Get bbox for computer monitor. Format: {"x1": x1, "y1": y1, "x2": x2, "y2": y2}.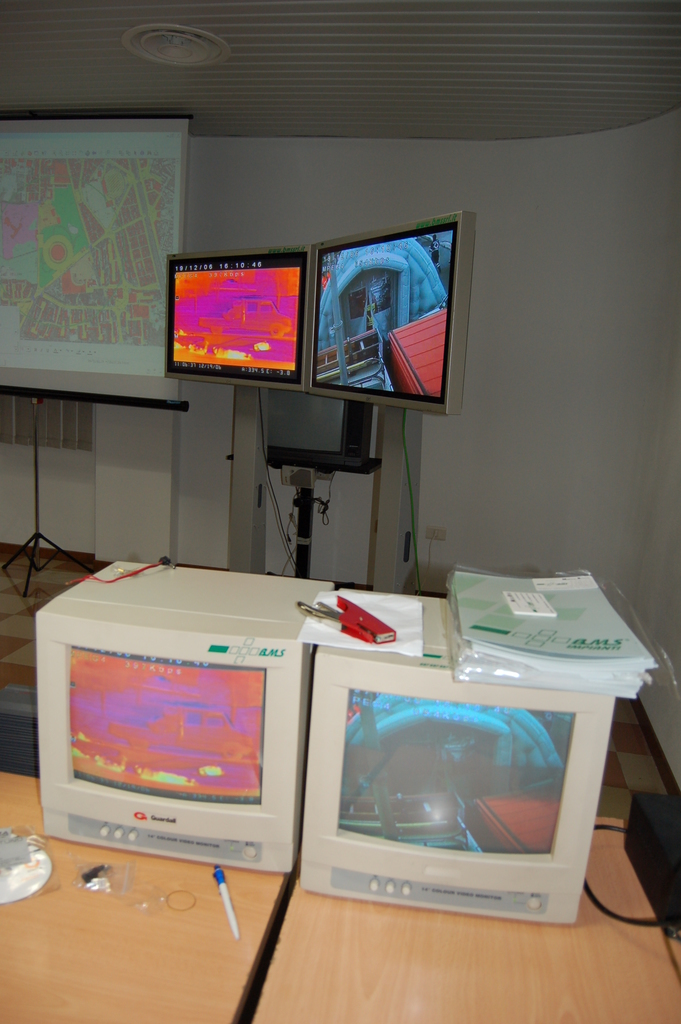
{"x1": 291, "y1": 223, "x2": 455, "y2": 413}.
